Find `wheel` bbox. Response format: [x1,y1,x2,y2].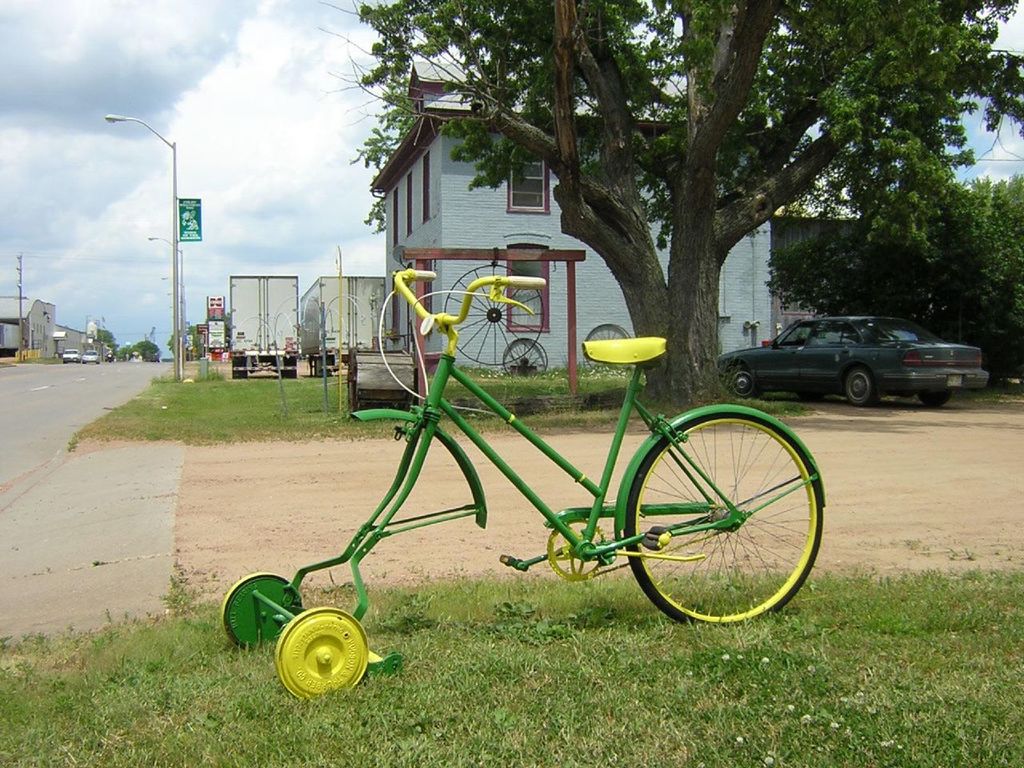
[222,571,304,655].
